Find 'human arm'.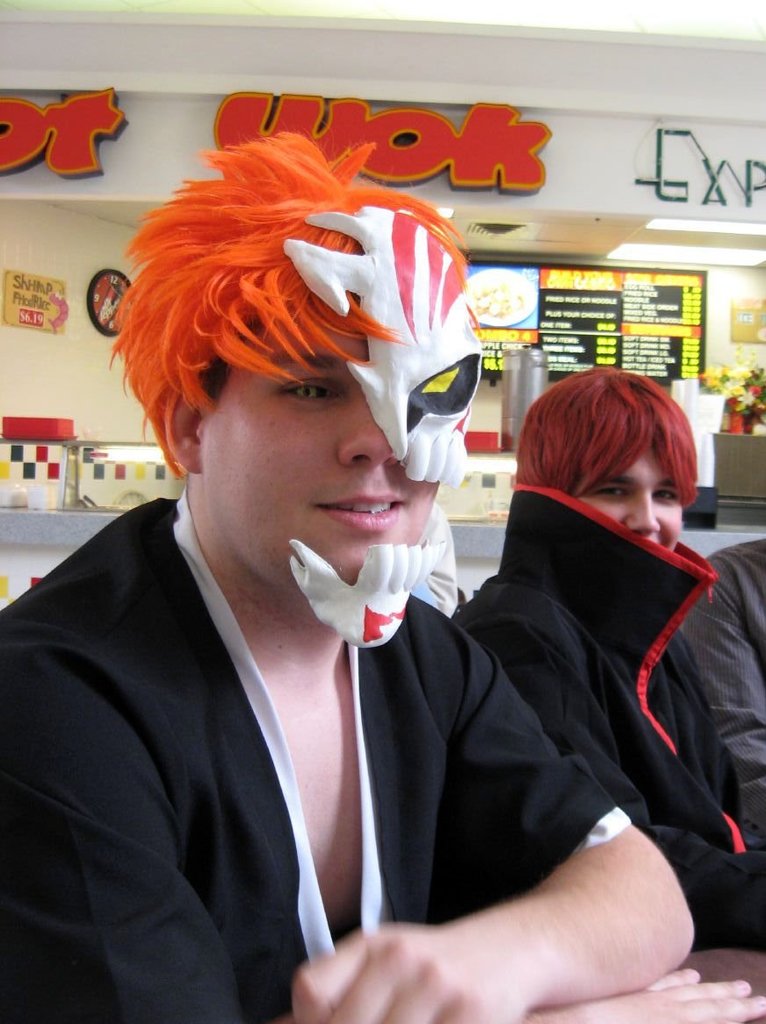
l=452, t=588, r=765, b=961.
